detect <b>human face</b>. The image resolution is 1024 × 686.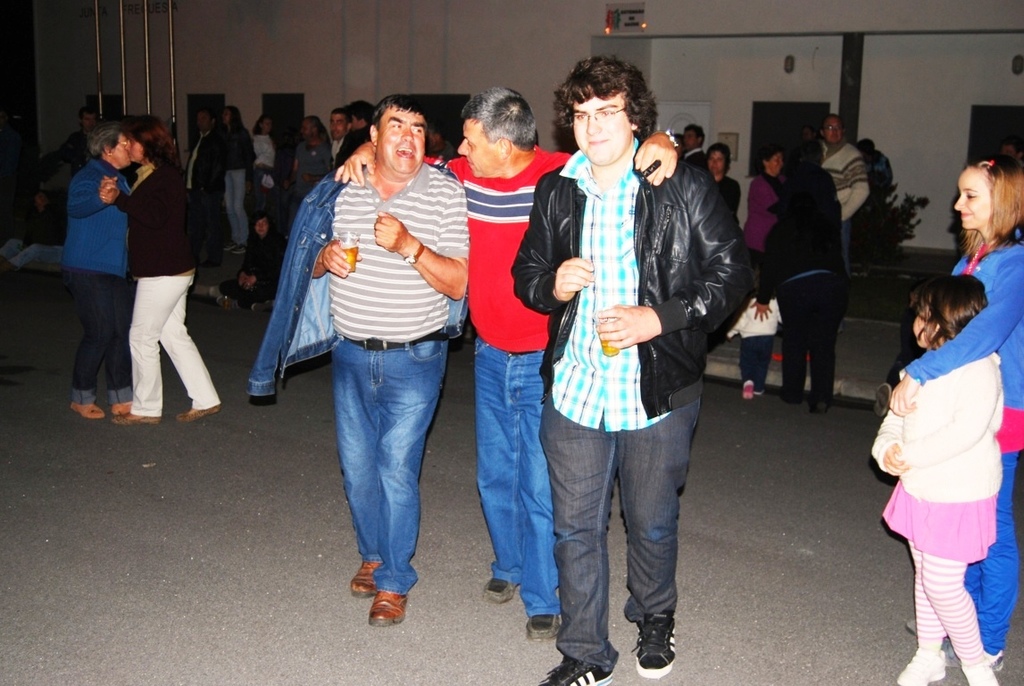
bbox=[110, 136, 129, 163].
